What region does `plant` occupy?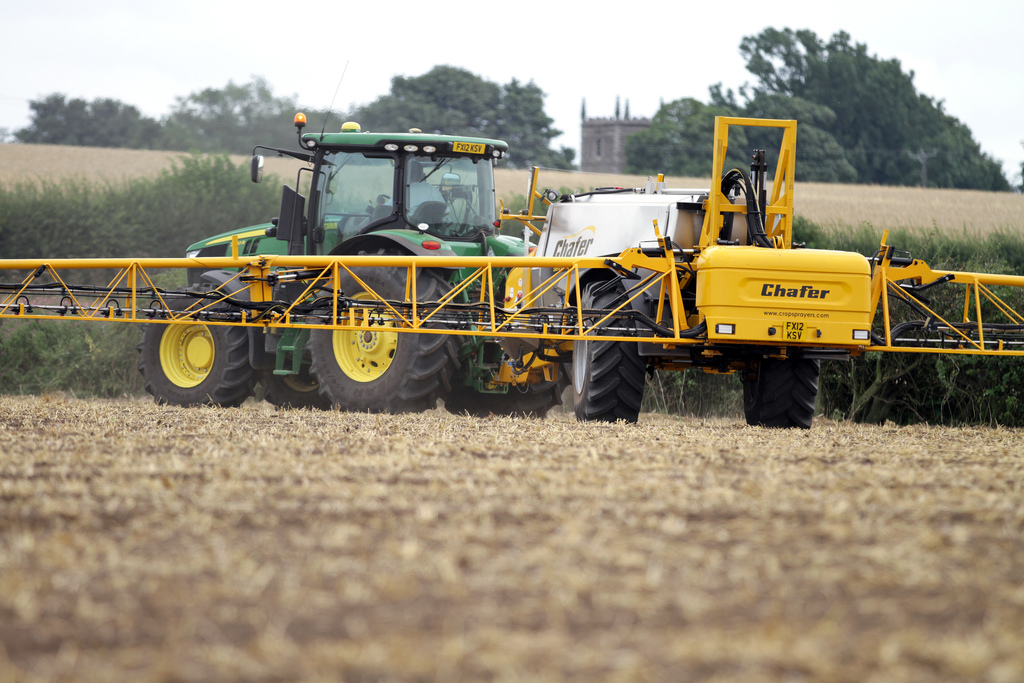
box(880, 222, 951, 263).
